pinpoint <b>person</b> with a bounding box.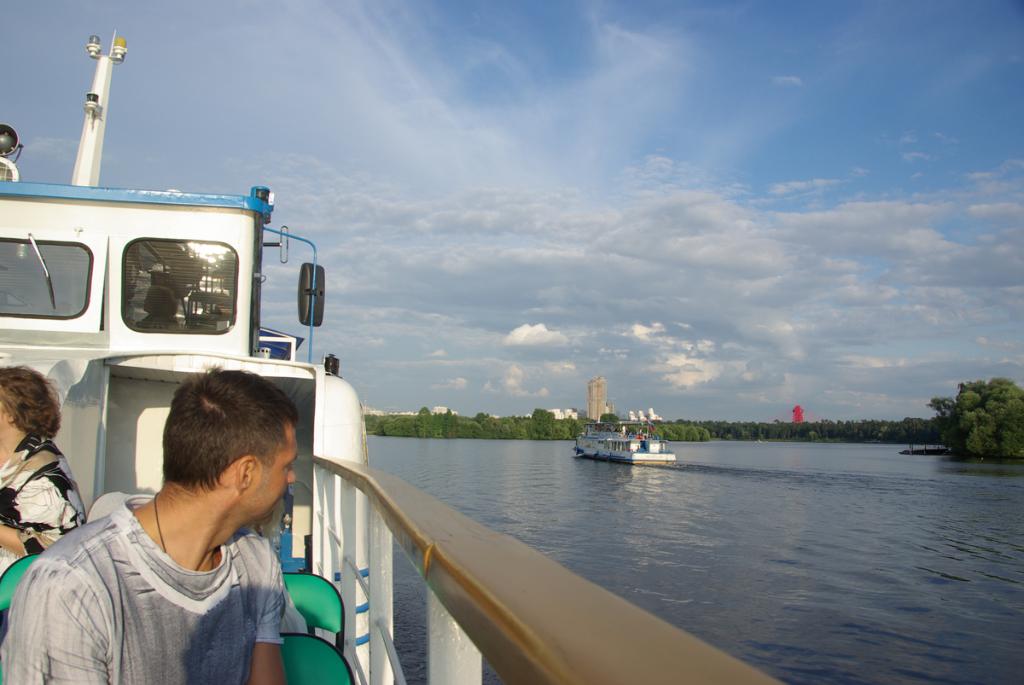
0/363/83/581.
